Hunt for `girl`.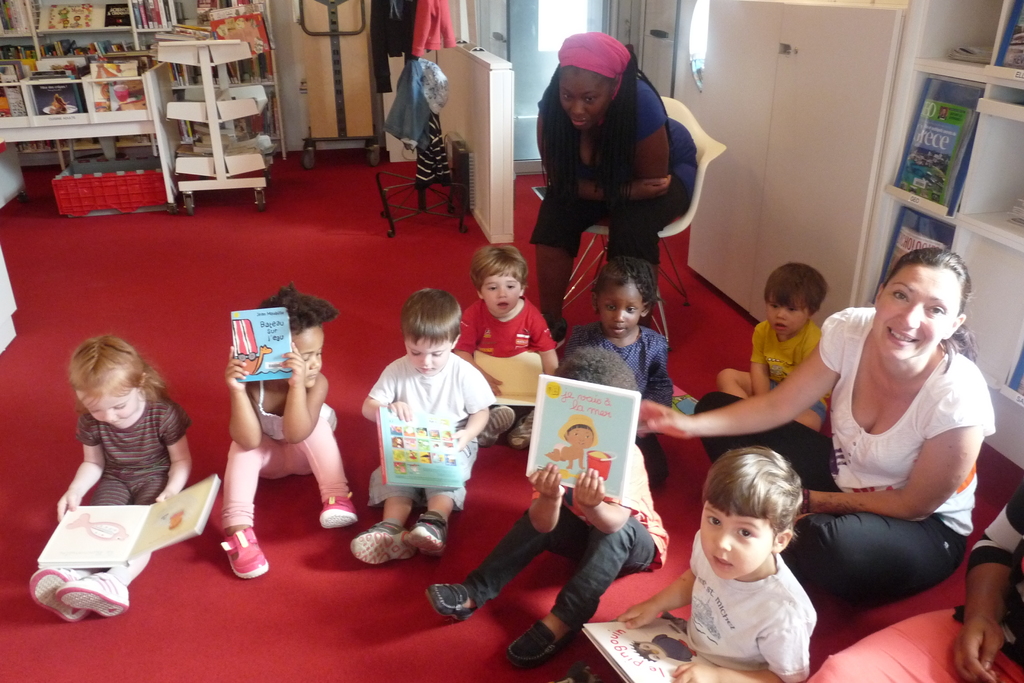
Hunted down at <bbox>528, 31, 697, 352</bbox>.
